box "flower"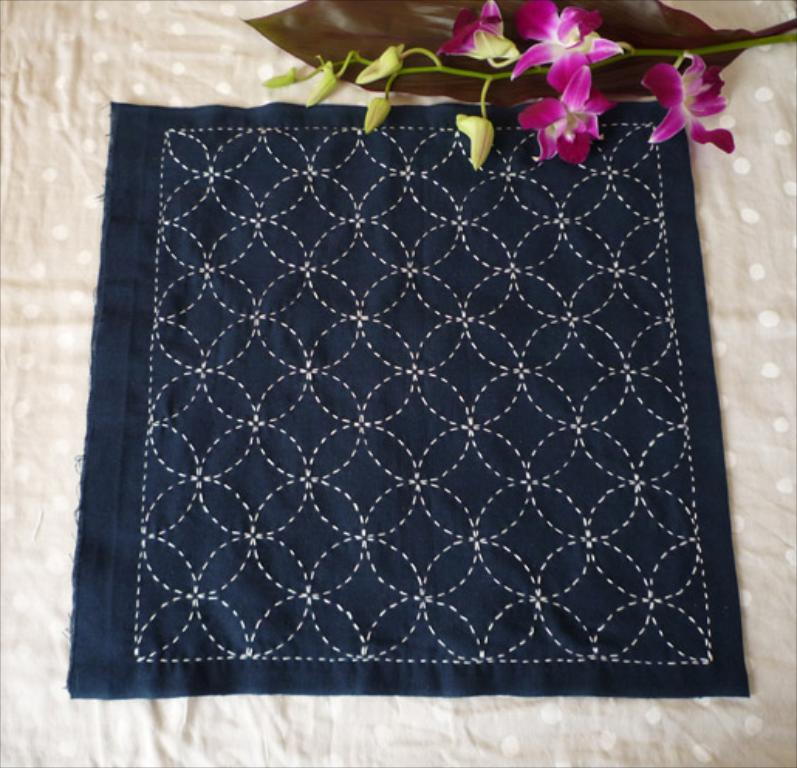
box=[509, 0, 622, 90]
